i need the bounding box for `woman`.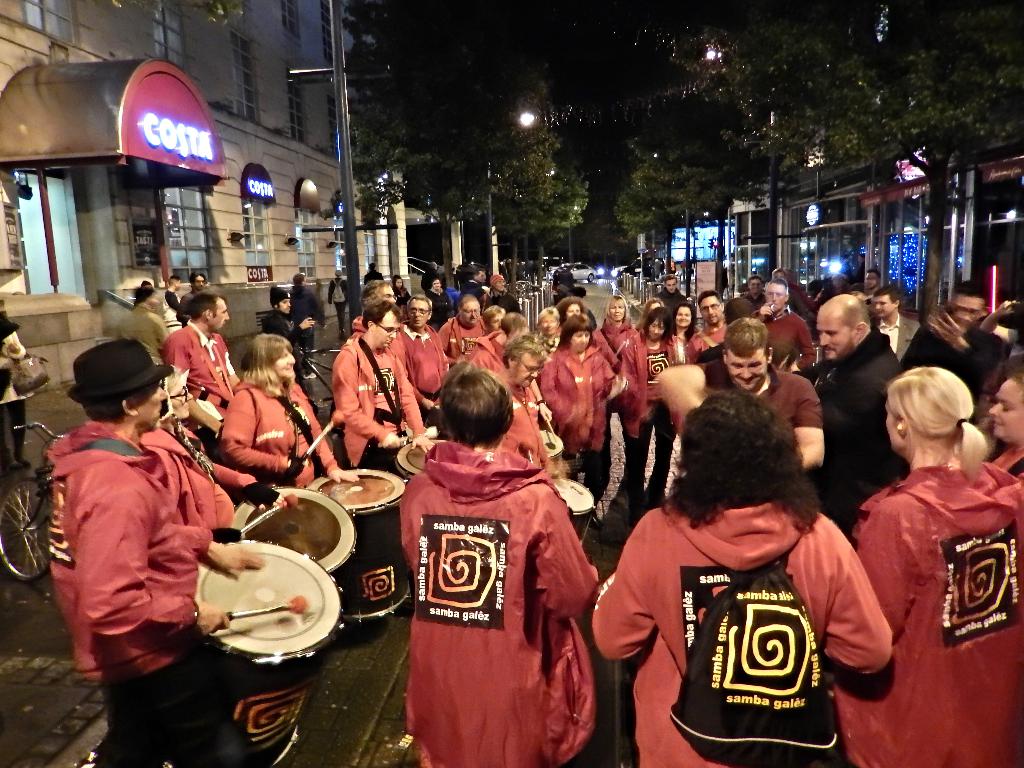
Here it is: left=124, top=288, right=178, bottom=369.
